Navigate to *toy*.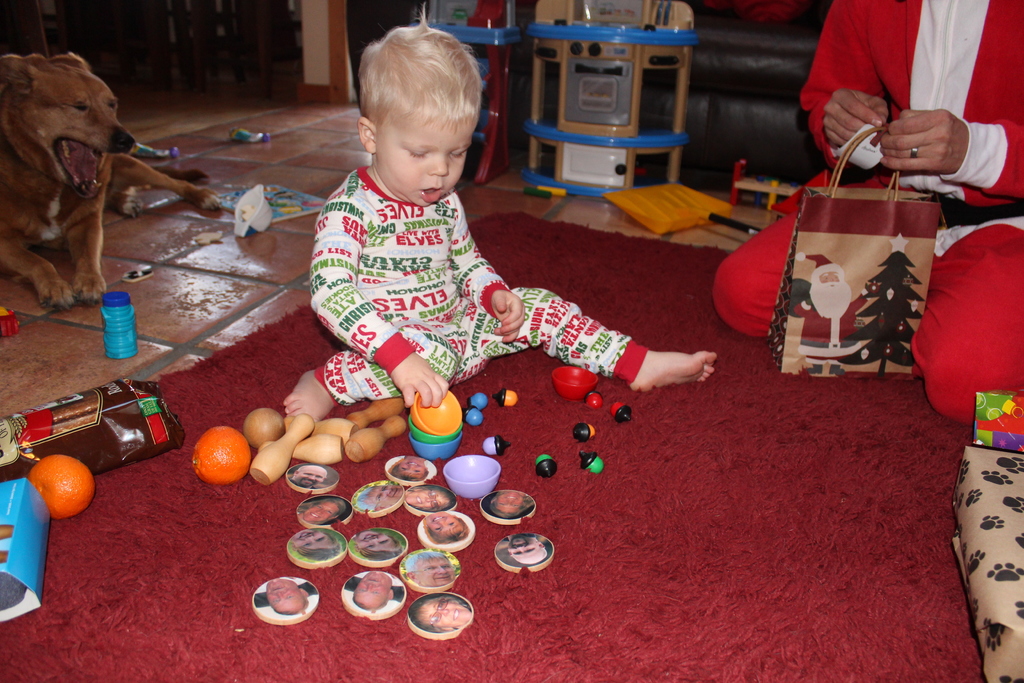
Navigation target: bbox(255, 411, 300, 485).
